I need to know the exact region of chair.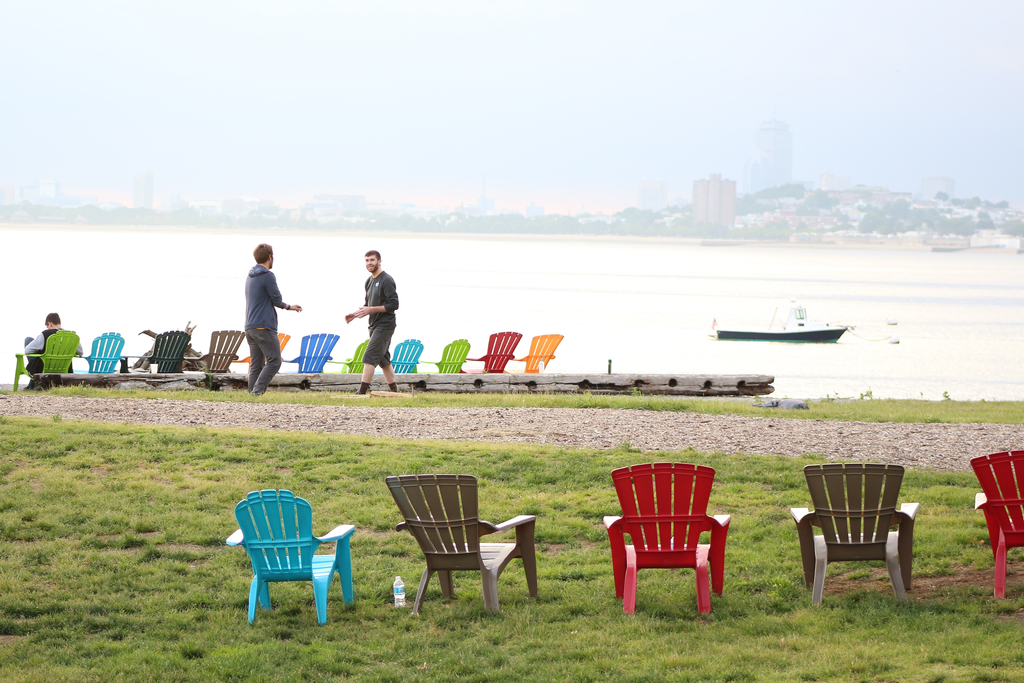
Region: {"x1": 118, "y1": 328, "x2": 189, "y2": 377}.
